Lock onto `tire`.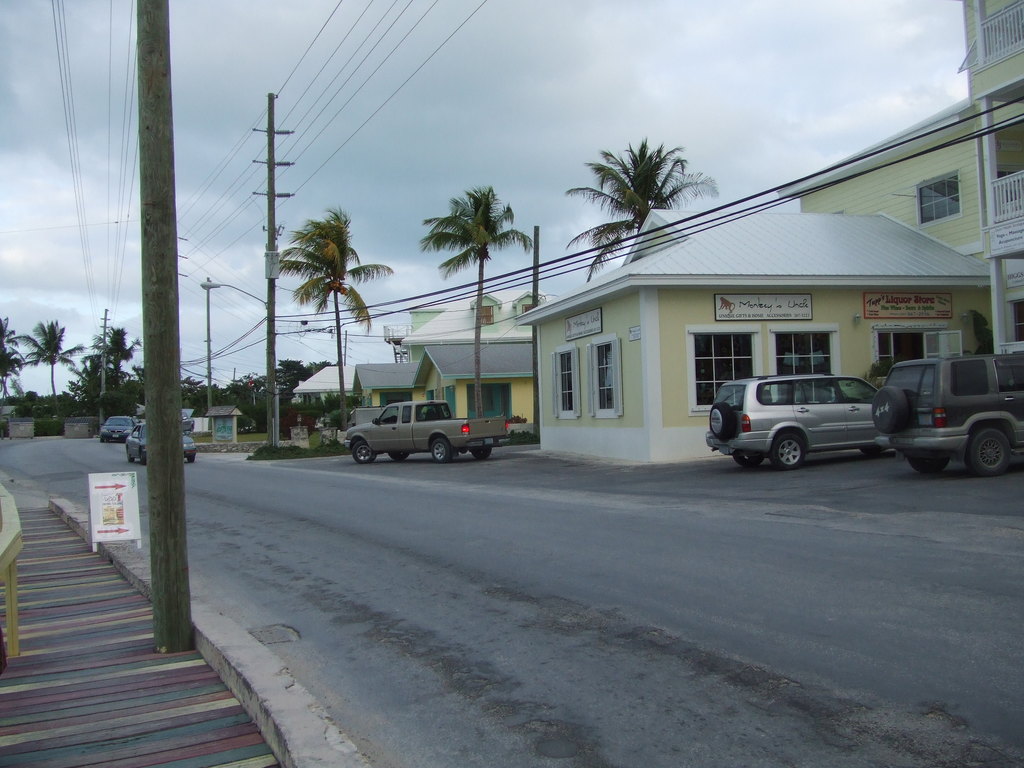
Locked: <region>906, 450, 952, 474</region>.
